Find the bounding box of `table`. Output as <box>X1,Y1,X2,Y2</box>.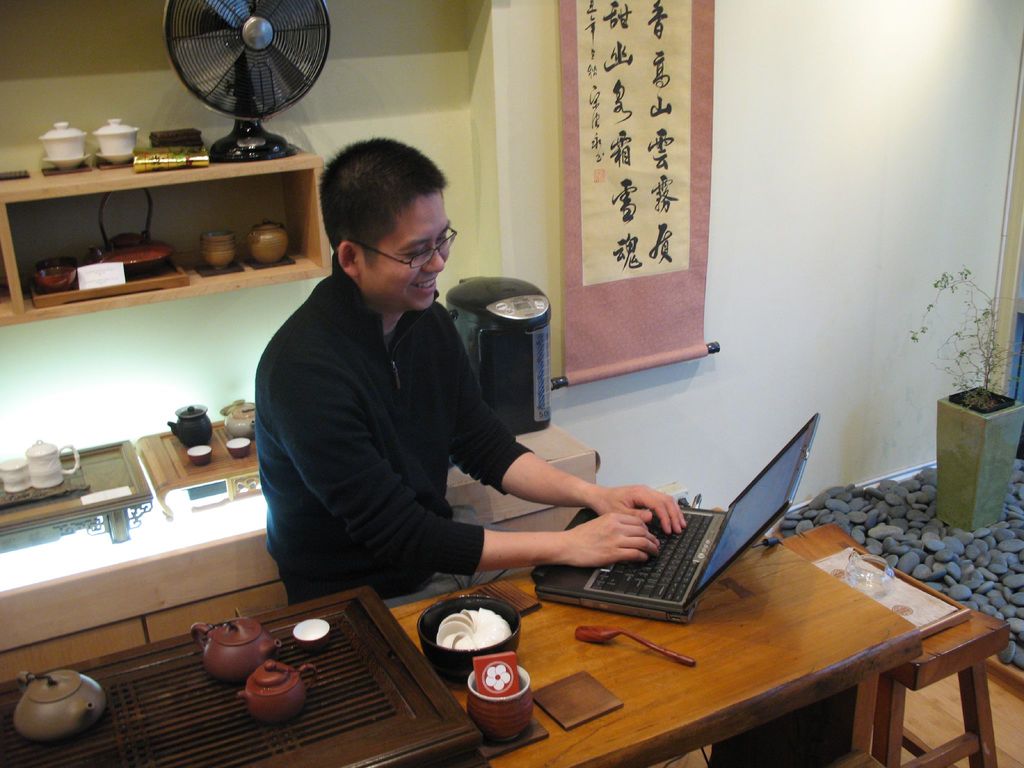
<box>0,501,922,767</box>.
